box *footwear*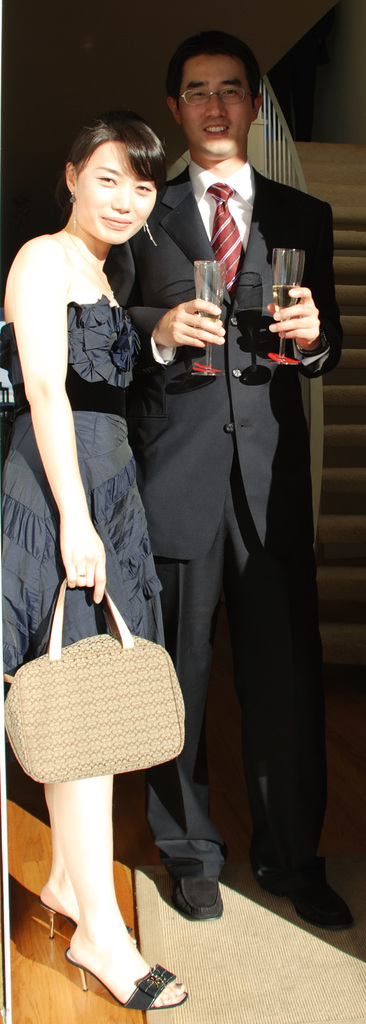
249 872 354 934
